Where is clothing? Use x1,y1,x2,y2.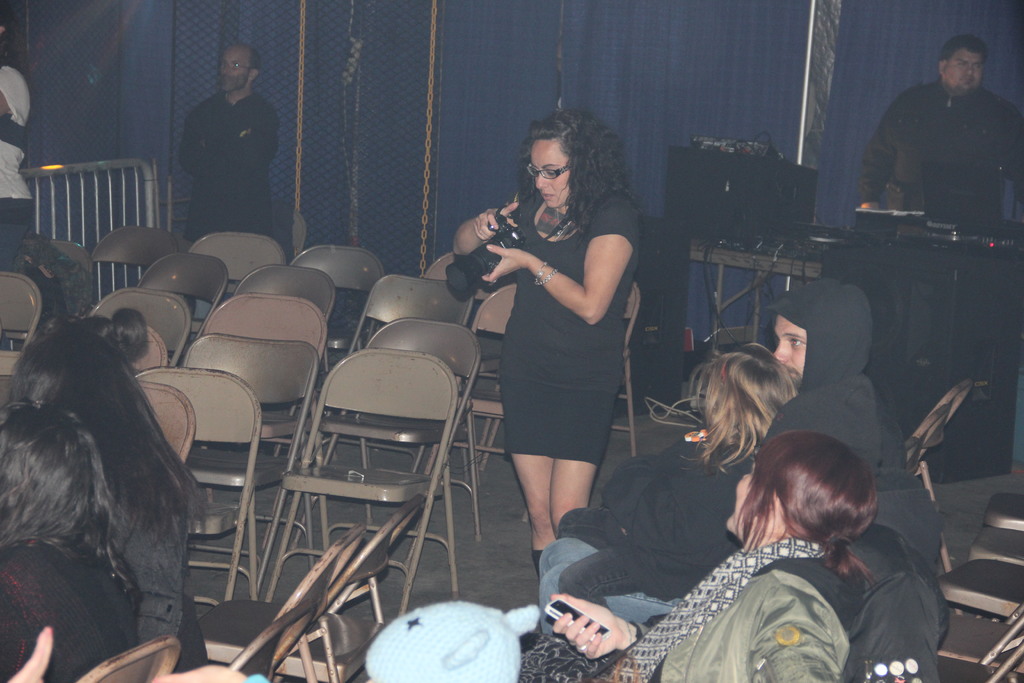
538,279,907,634.
